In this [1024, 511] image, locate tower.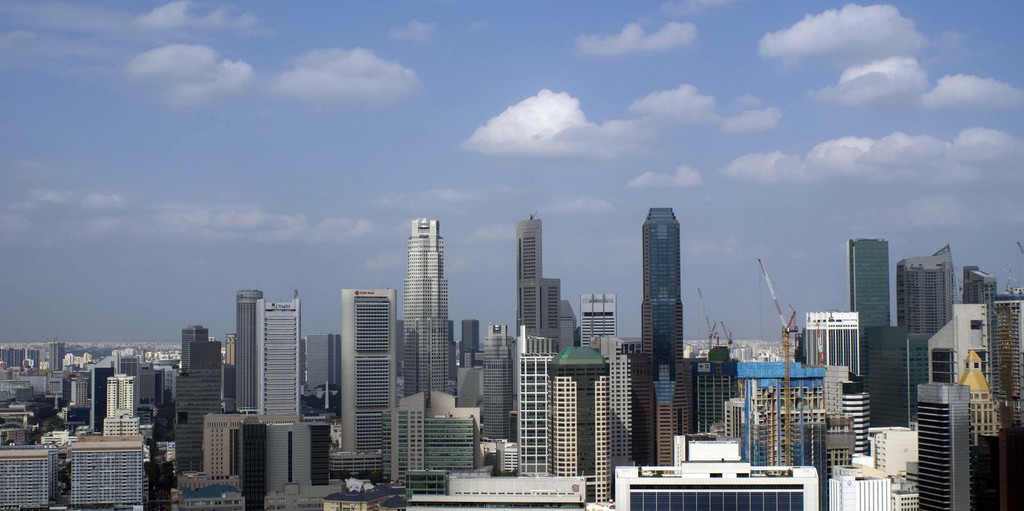
Bounding box: <bbox>880, 325, 906, 426</bbox>.
